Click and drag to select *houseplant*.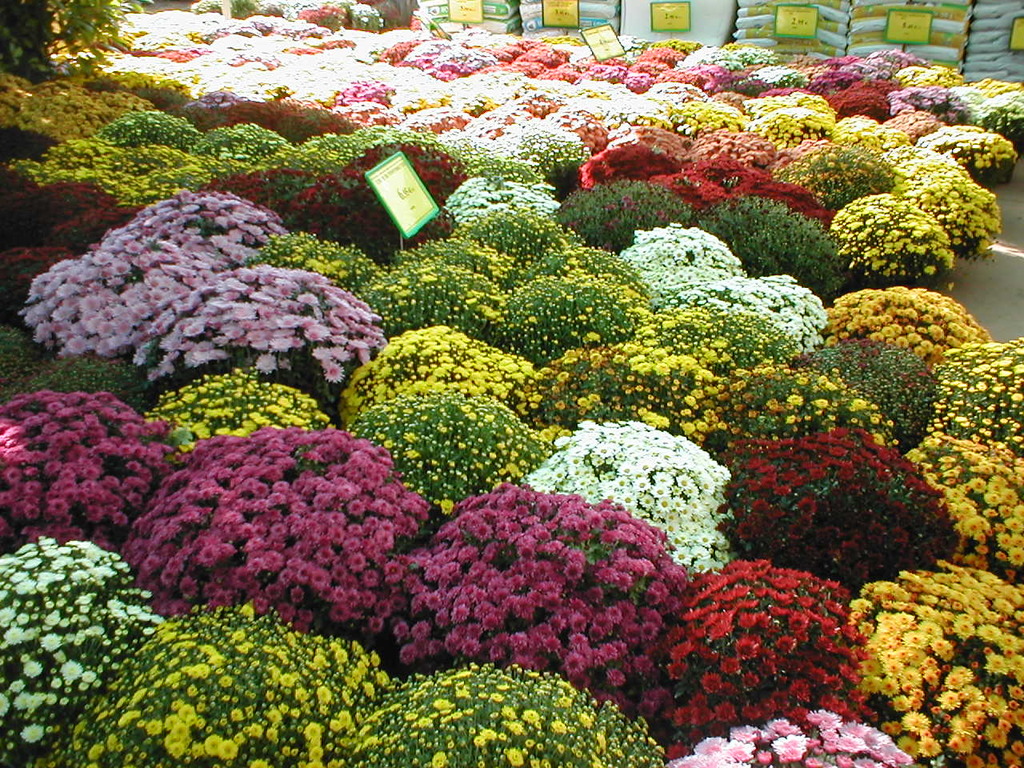
Selection: Rect(60, 614, 391, 767).
